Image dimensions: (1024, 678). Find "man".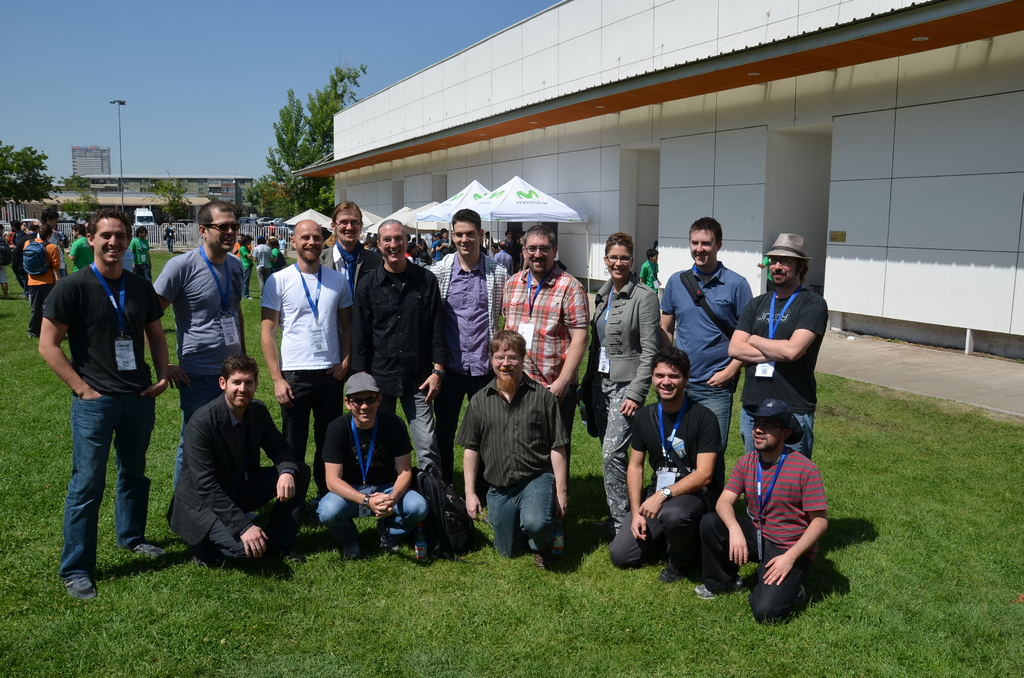
495/220/600/511.
